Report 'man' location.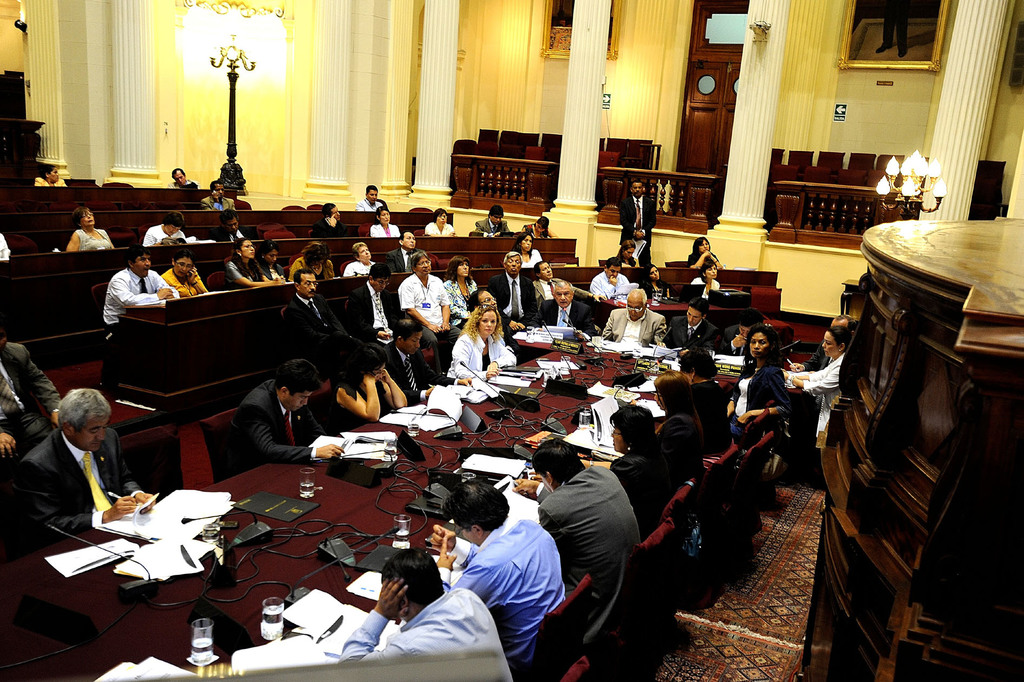
Report: bbox=(604, 288, 666, 350).
